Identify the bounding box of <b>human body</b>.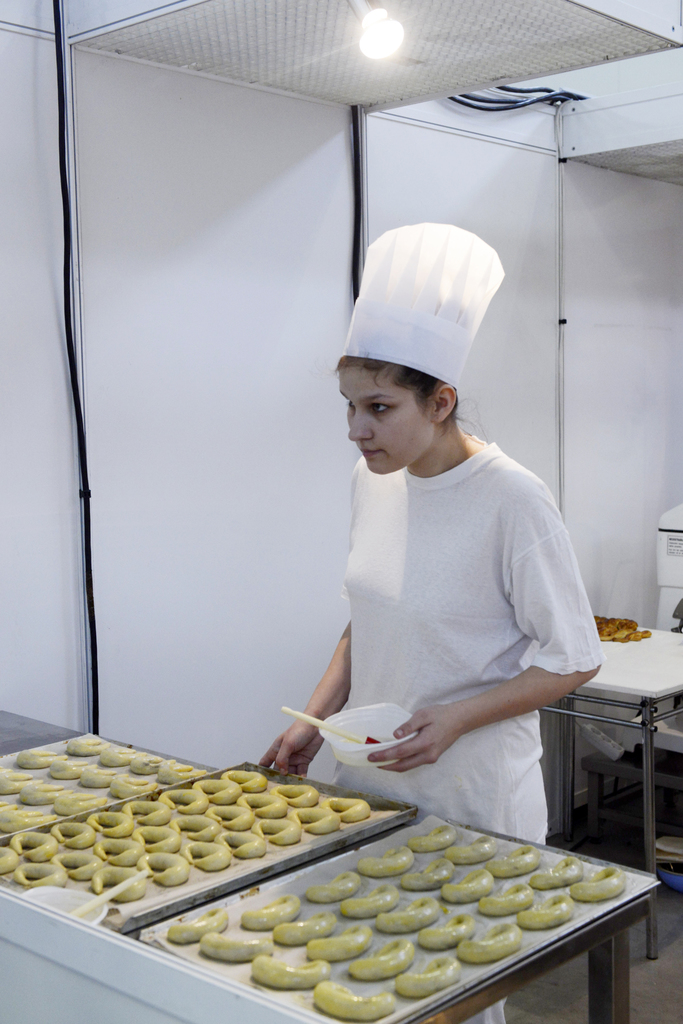
bbox=[227, 221, 585, 879].
